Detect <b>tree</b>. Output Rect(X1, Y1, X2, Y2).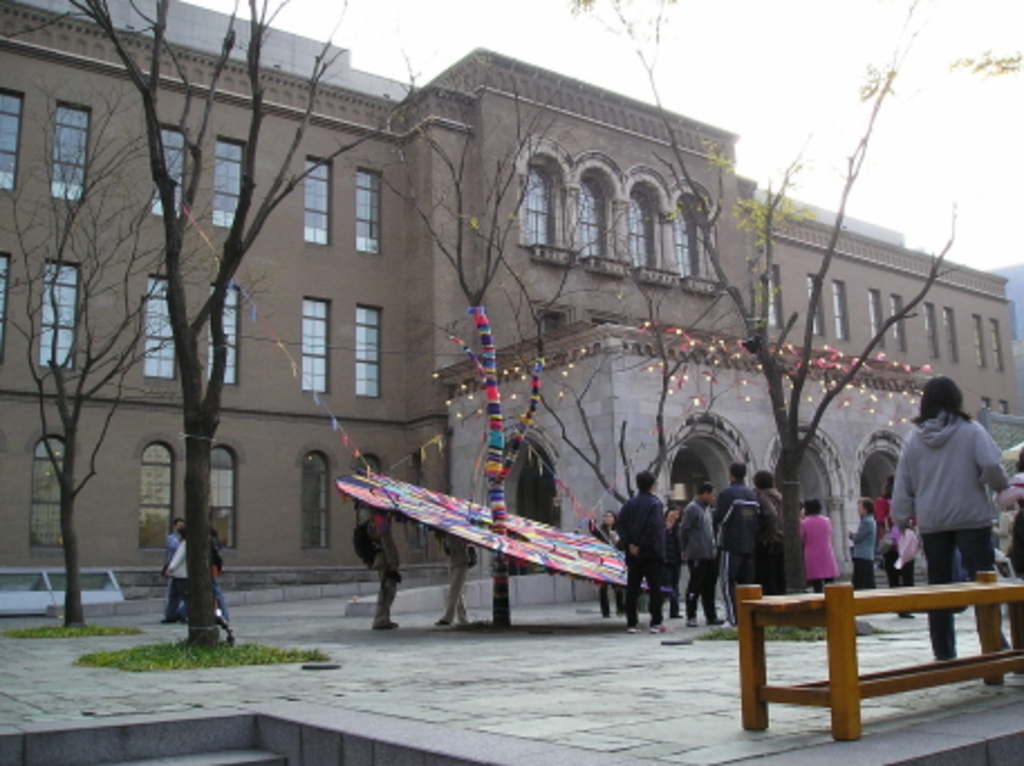
Rect(576, 0, 968, 602).
